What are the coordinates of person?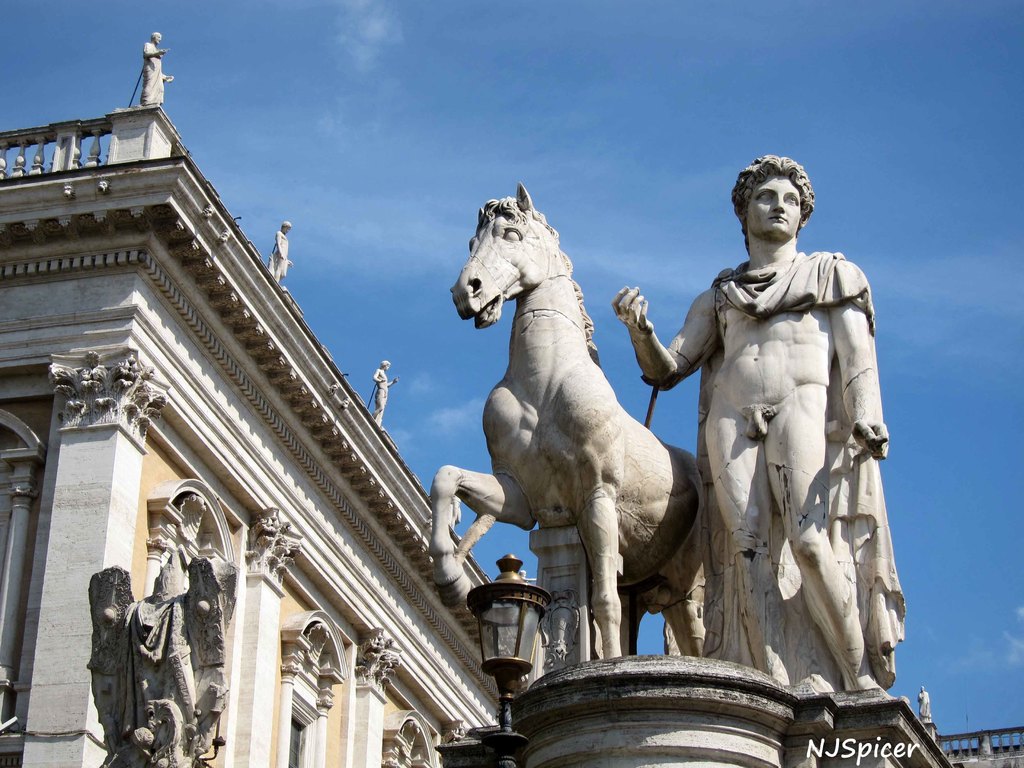
pyautogui.locateOnScreen(276, 219, 292, 282).
